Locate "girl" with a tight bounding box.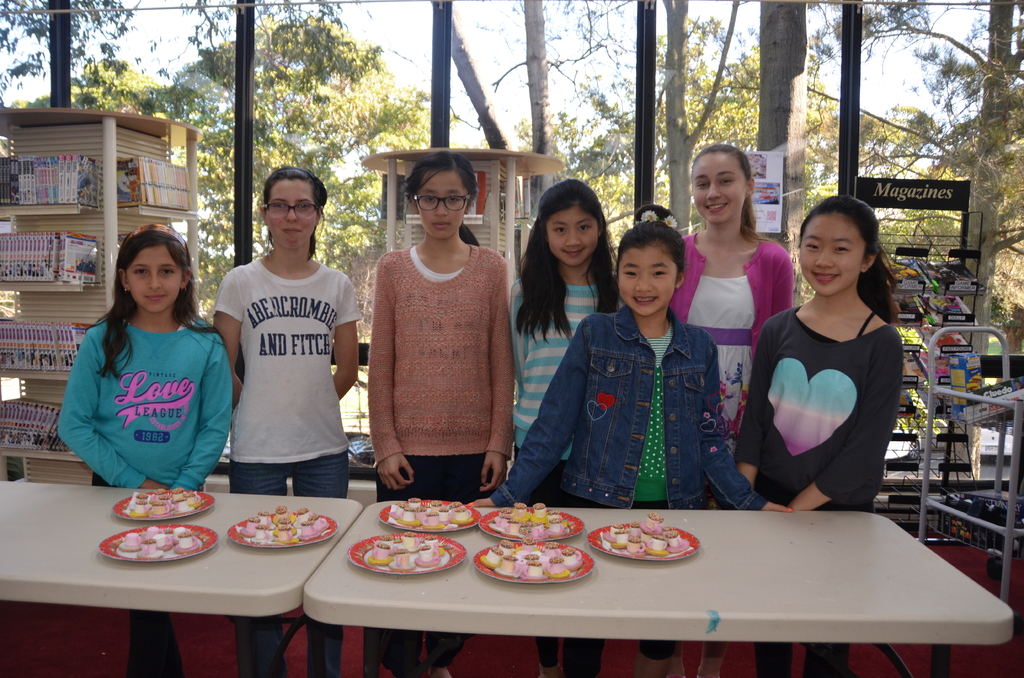
<bbox>58, 219, 234, 677</bbox>.
